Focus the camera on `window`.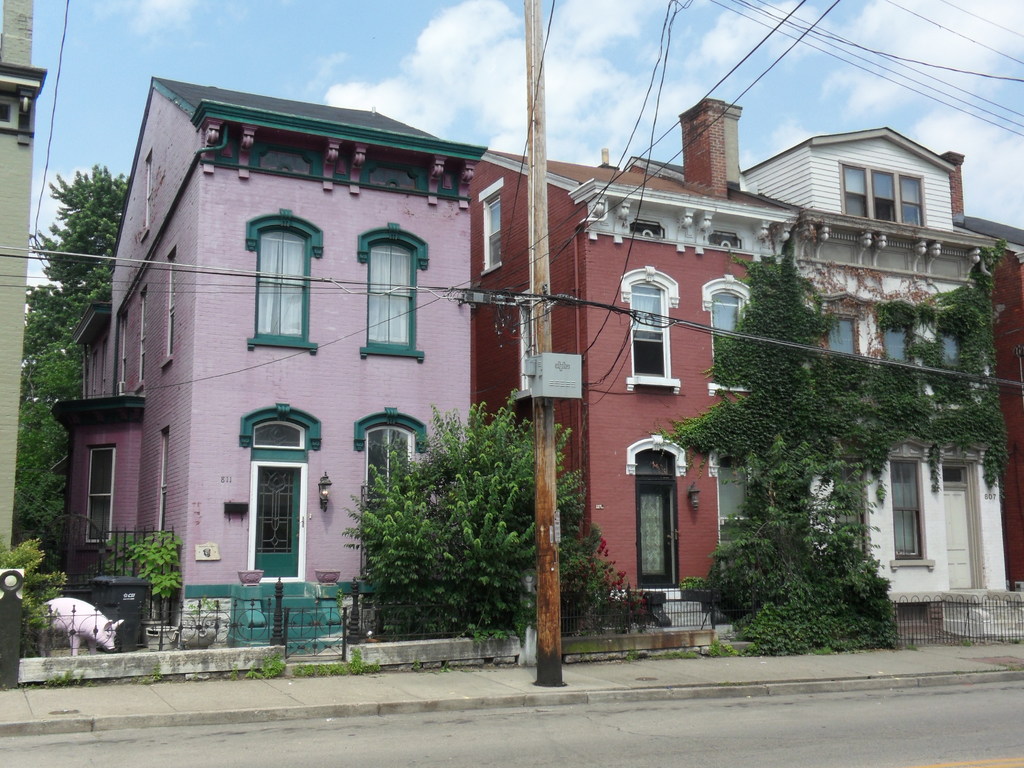
Focus region: crop(703, 271, 758, 397).
